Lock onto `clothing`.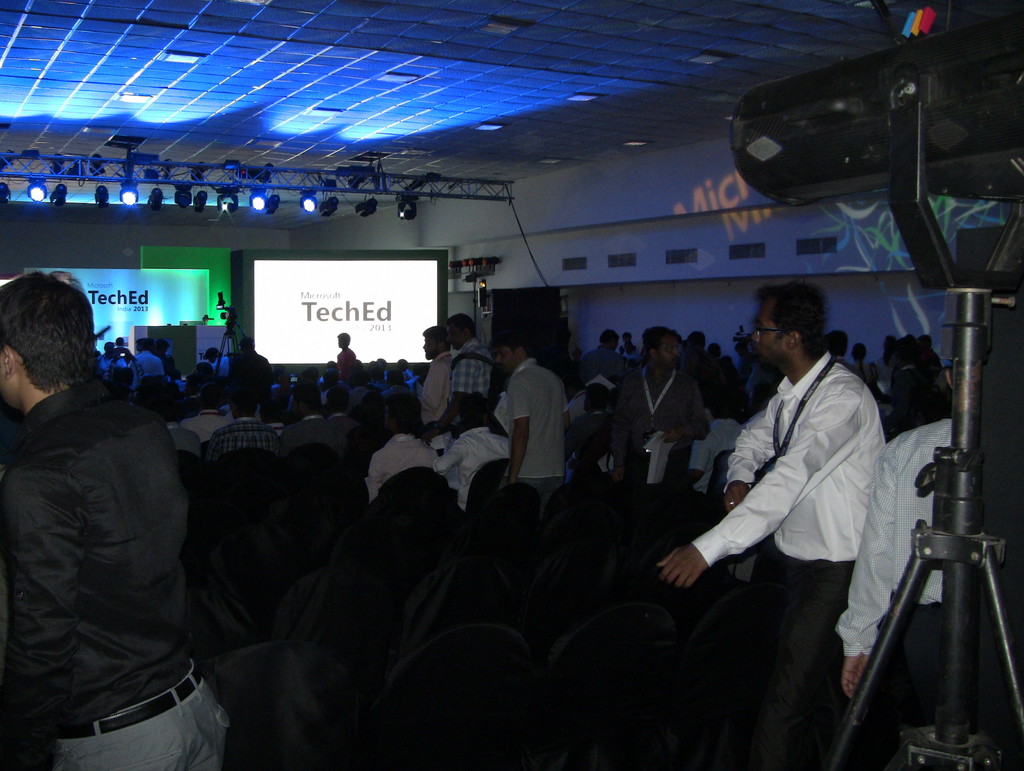
Locked: [184,410,220,442].
